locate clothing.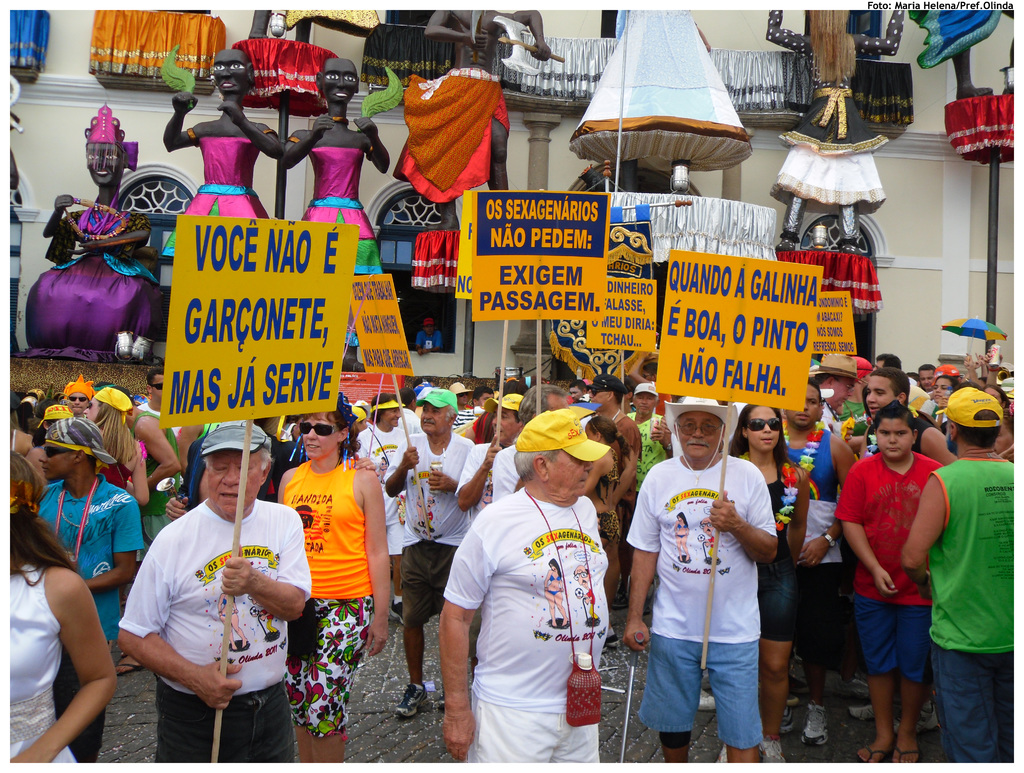
Bounding box: pyautogui.locateOnScreen(276, 450, 380, 742).
